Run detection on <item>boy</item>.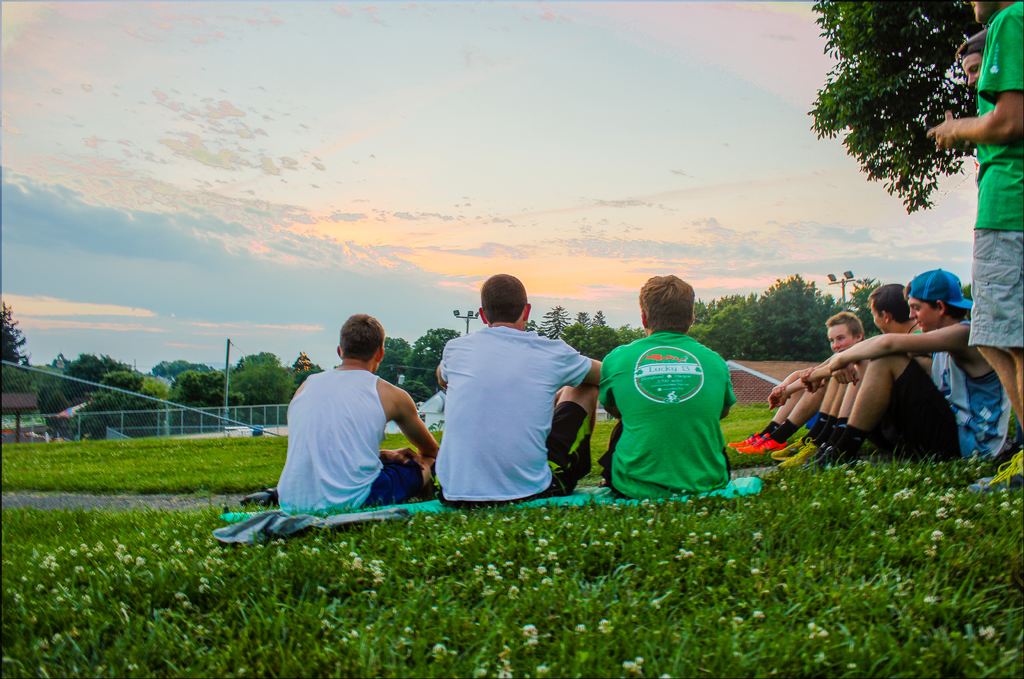
Result: locate(799, 262, 1012, 477).
